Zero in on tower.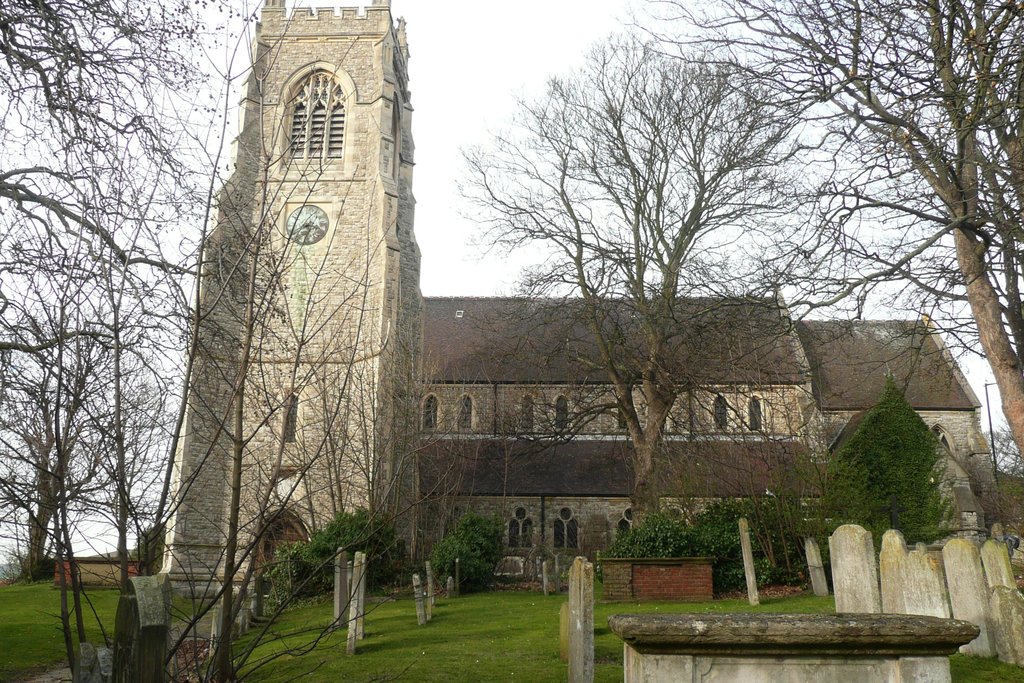
Zeroed in: left=174, top=0, right=429, bottom=583.
